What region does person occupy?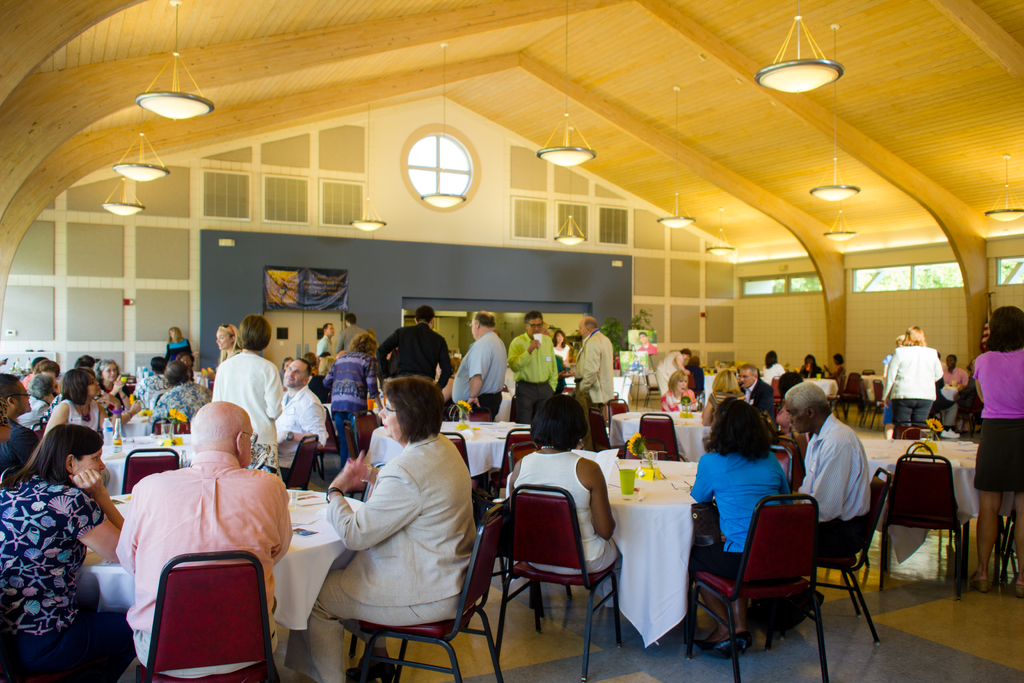
{"left": 638, "top": 330, "right": 660, "bottom": 355}.
